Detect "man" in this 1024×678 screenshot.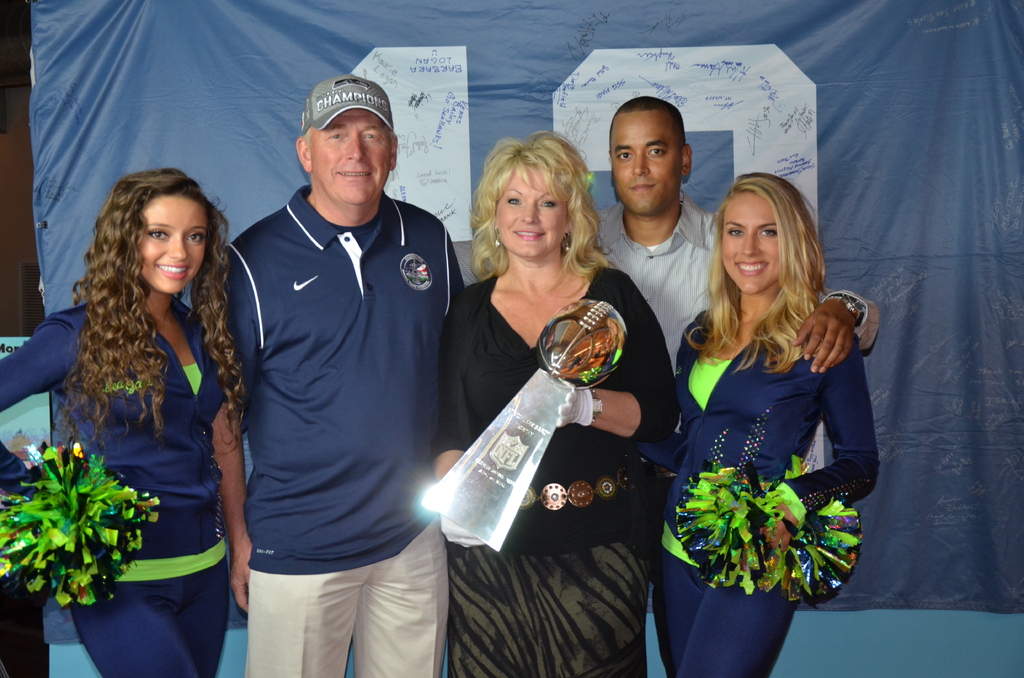
Detection: crop(594, 92, 880, 588).
